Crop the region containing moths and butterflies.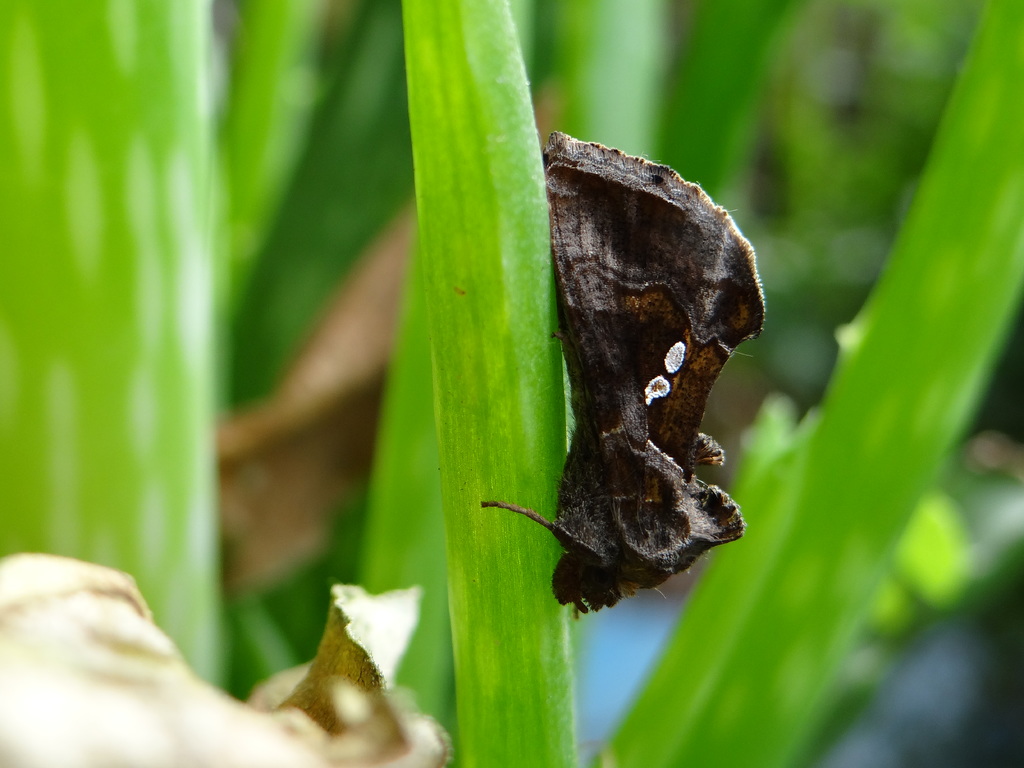
Crop region: locate(480, 129, 771, 621).
